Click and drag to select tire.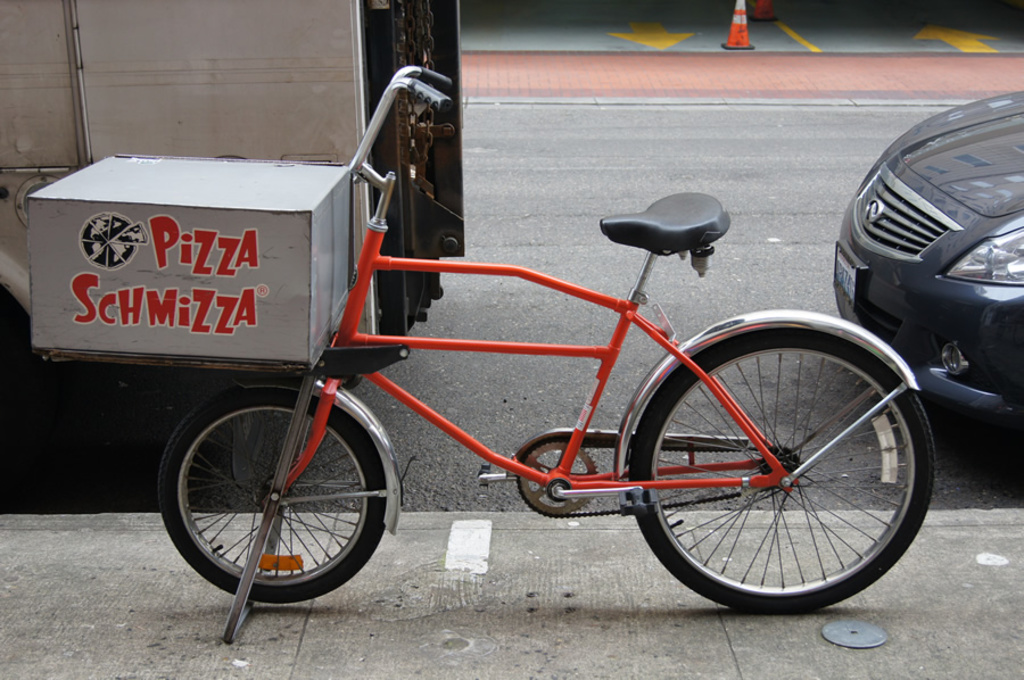
Selection: {"x1": 627, "y1": 327, "x2": 939, "y2": 617}.
